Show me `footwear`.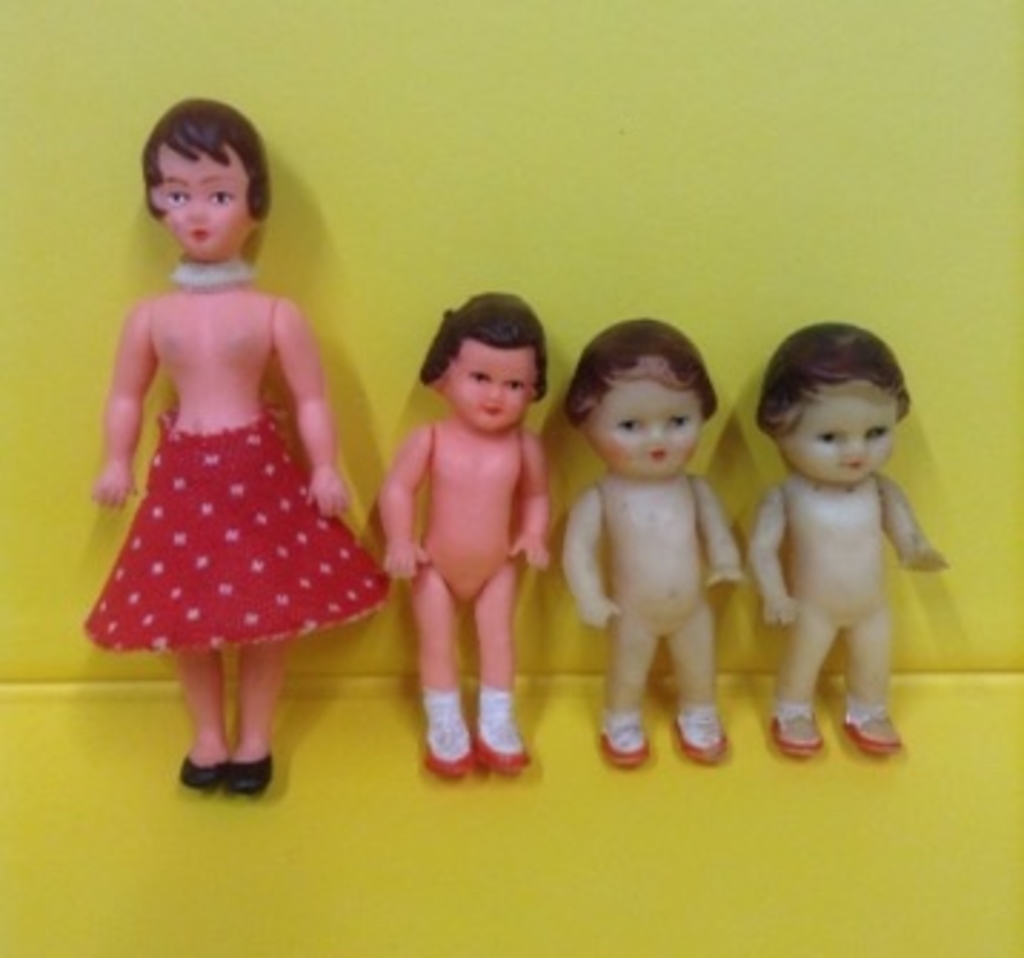
`footwear` is here: left=232, top=755, right=275, bottom=798.
